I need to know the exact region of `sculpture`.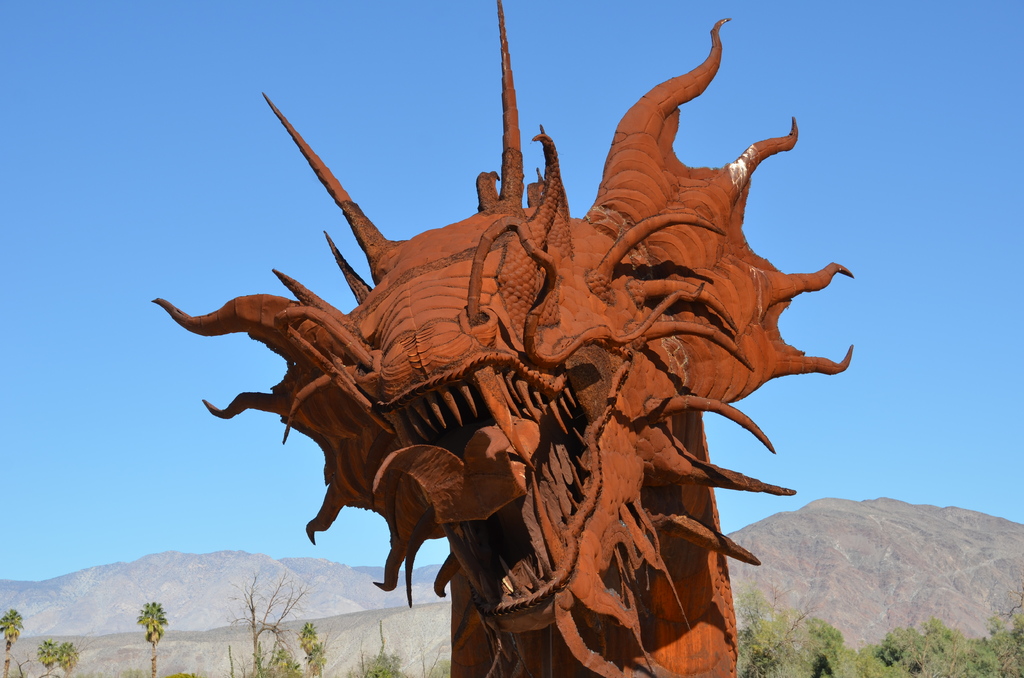
Region: BBox(184, 40, 842, 677).
